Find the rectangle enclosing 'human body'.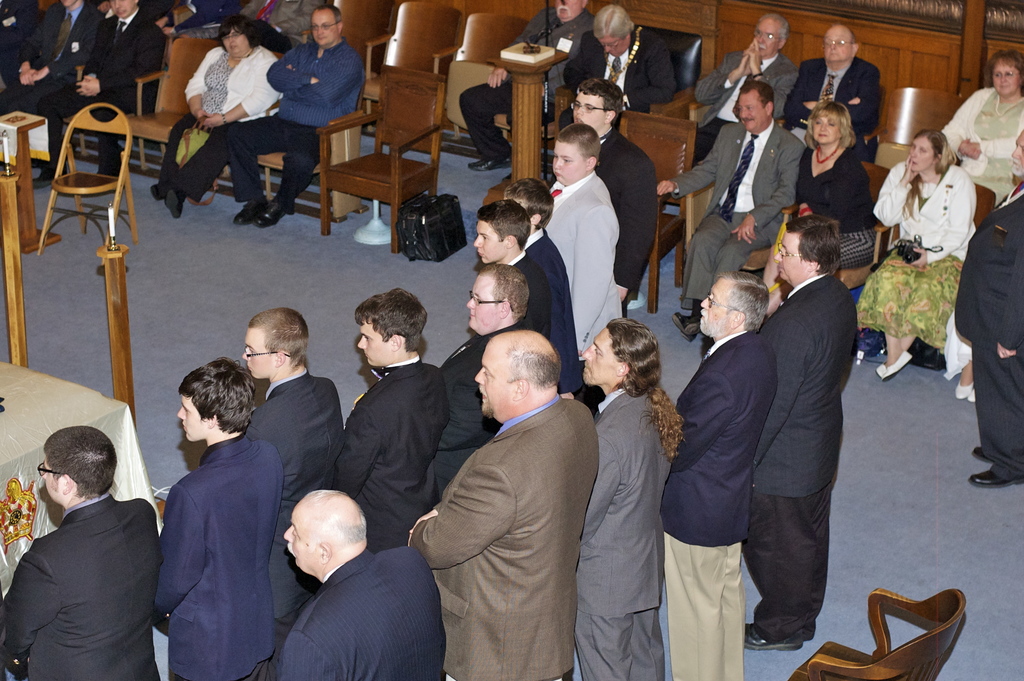
<bbox>227, 34, 364, 226</bbox>.
